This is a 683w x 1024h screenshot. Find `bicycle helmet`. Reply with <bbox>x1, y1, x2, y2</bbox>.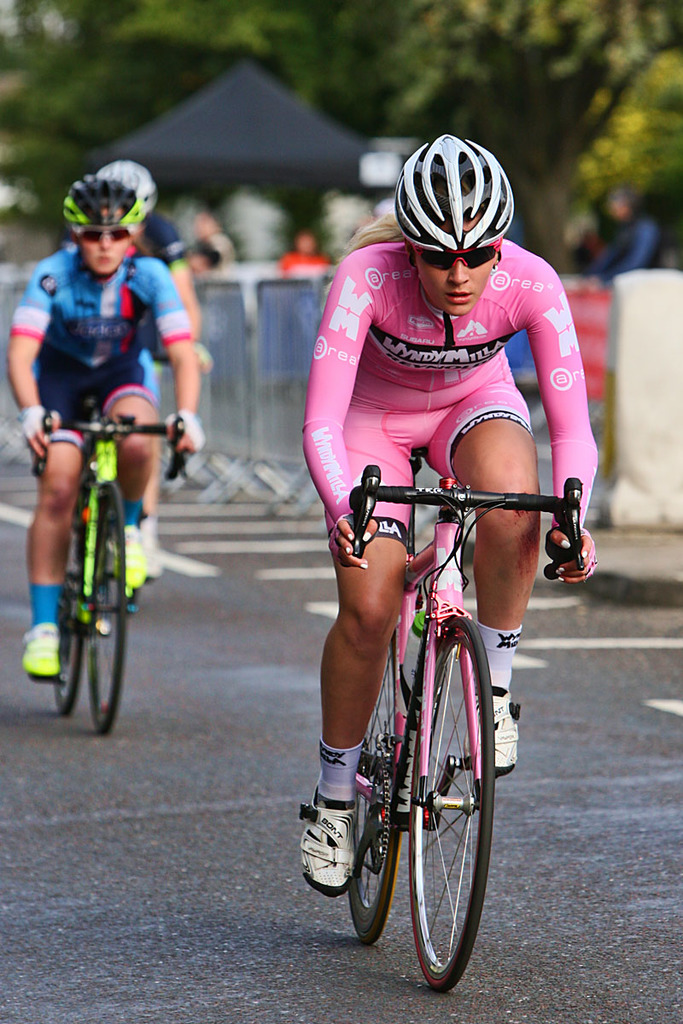
<bbox>388, 126, 514, 255</bbox>.
